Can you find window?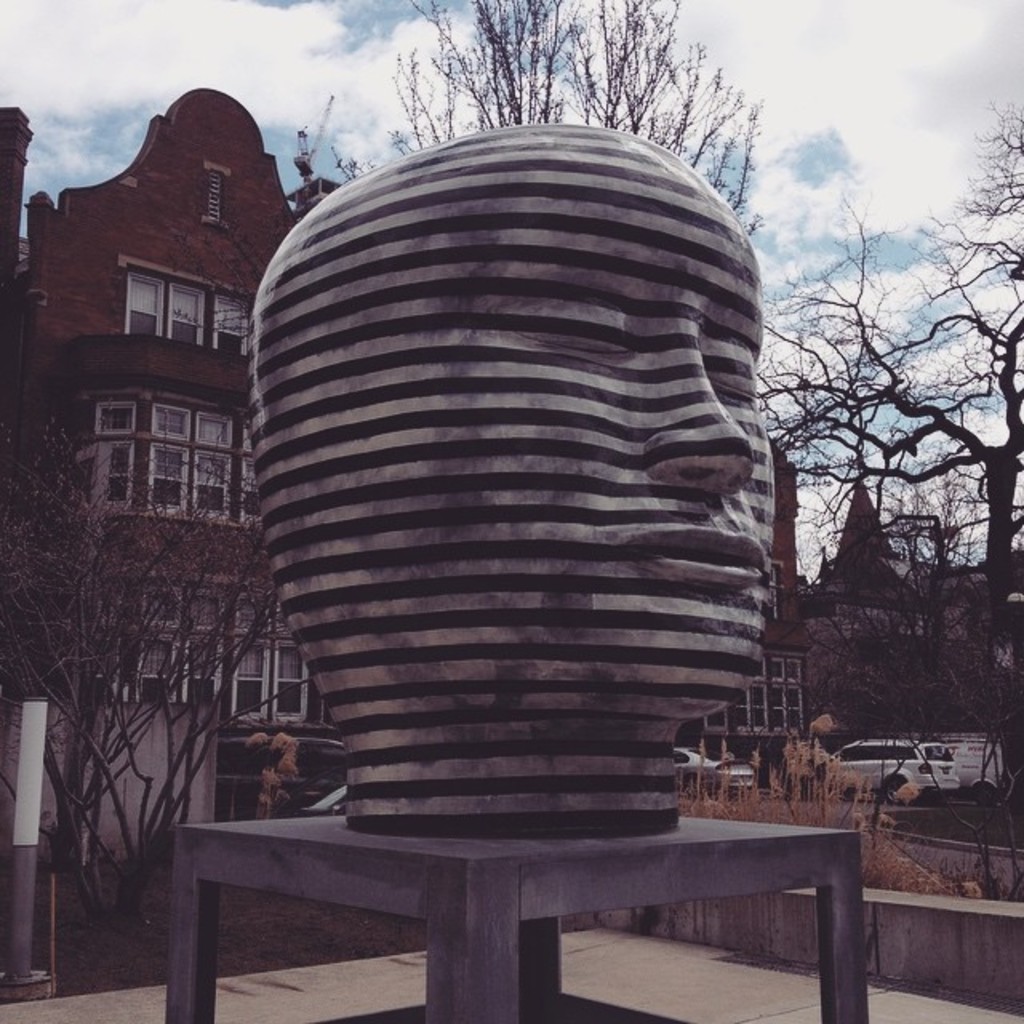
Yes, bounding box: bbox(147, 402, 192, 446).
